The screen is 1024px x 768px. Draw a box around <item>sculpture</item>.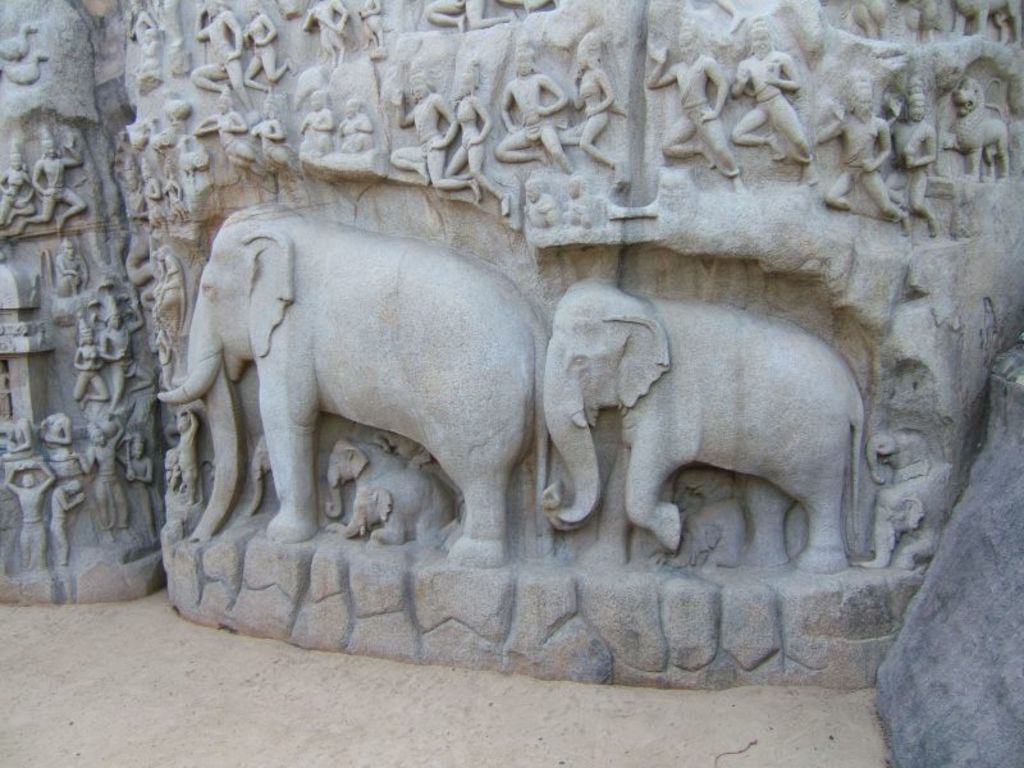
left=340, top=467, right=453, bottom=552.
